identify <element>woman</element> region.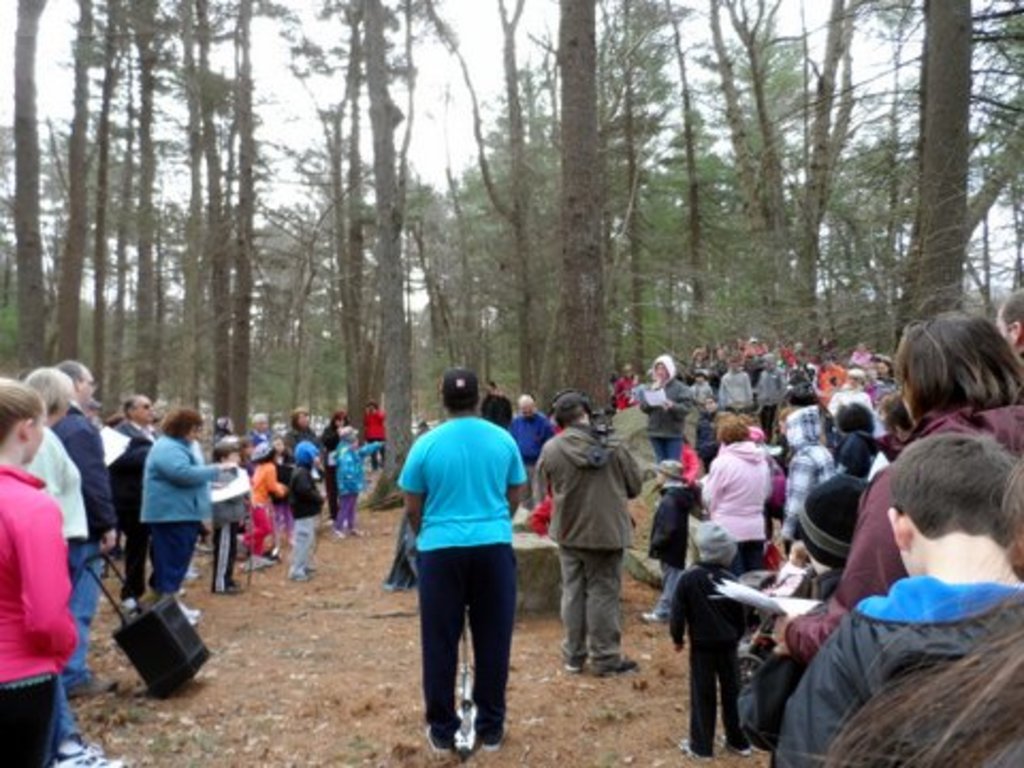
Region: bbox=(288, 403, 326, 463).
